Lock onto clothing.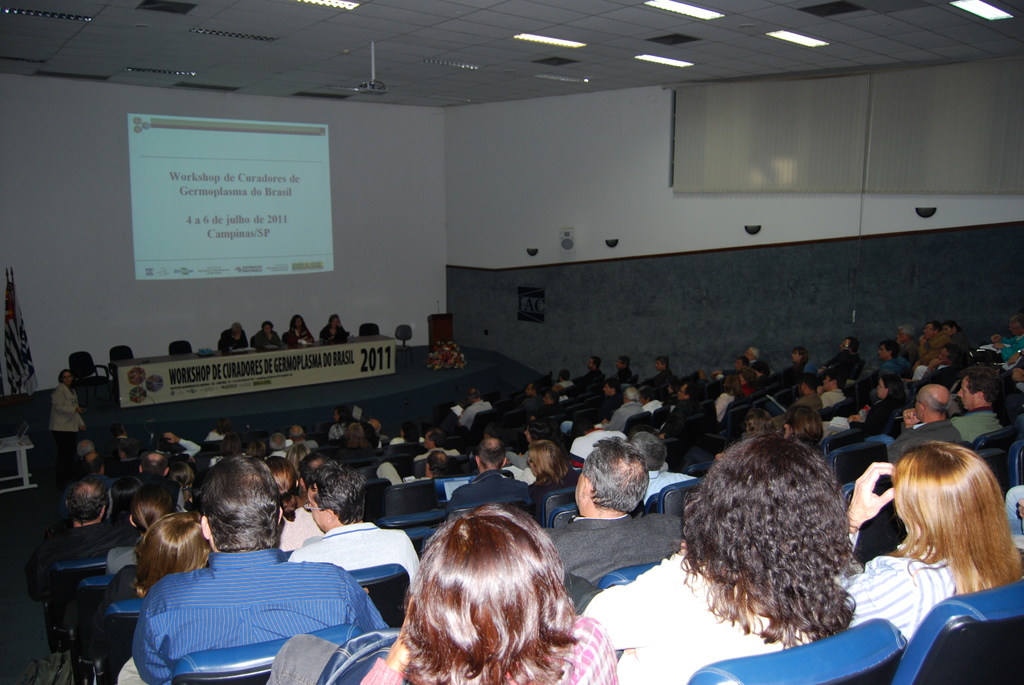
Locked: x1=637, y1=469, x2=701, y2=506.
